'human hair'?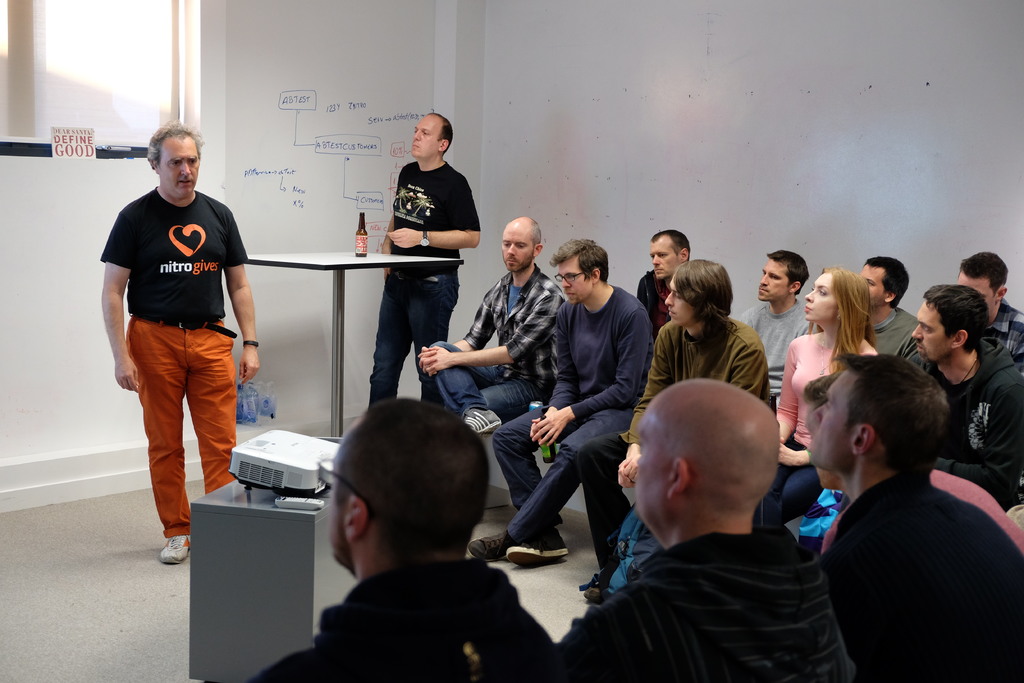
x1=547, y1=236, x2=612, y2=286
